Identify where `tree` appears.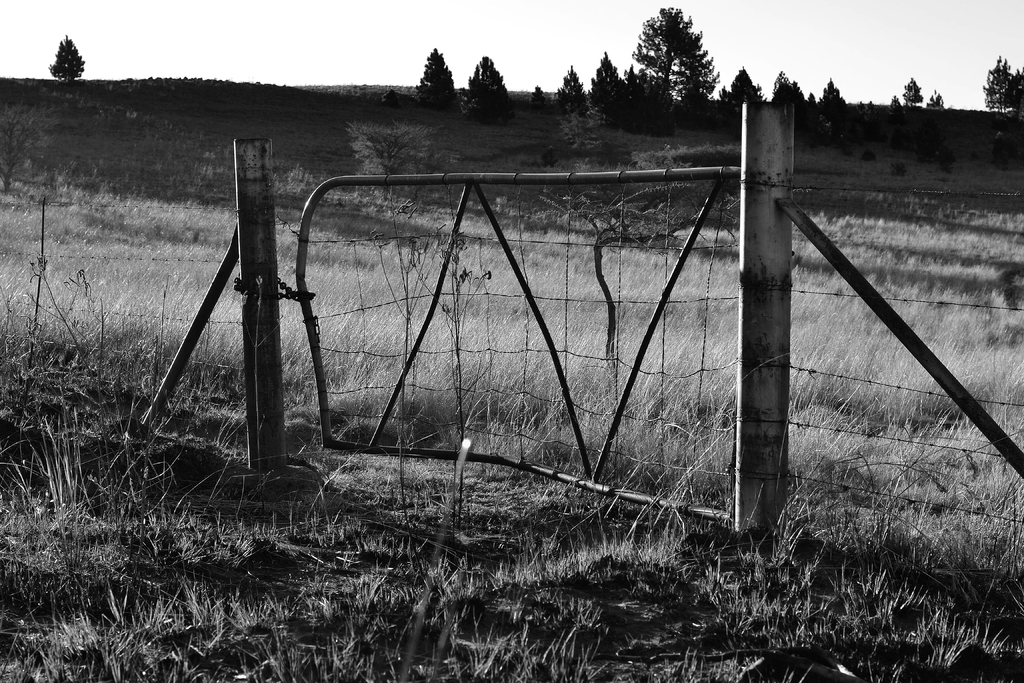
Appears at Rect(724, 60, 772, 122).
